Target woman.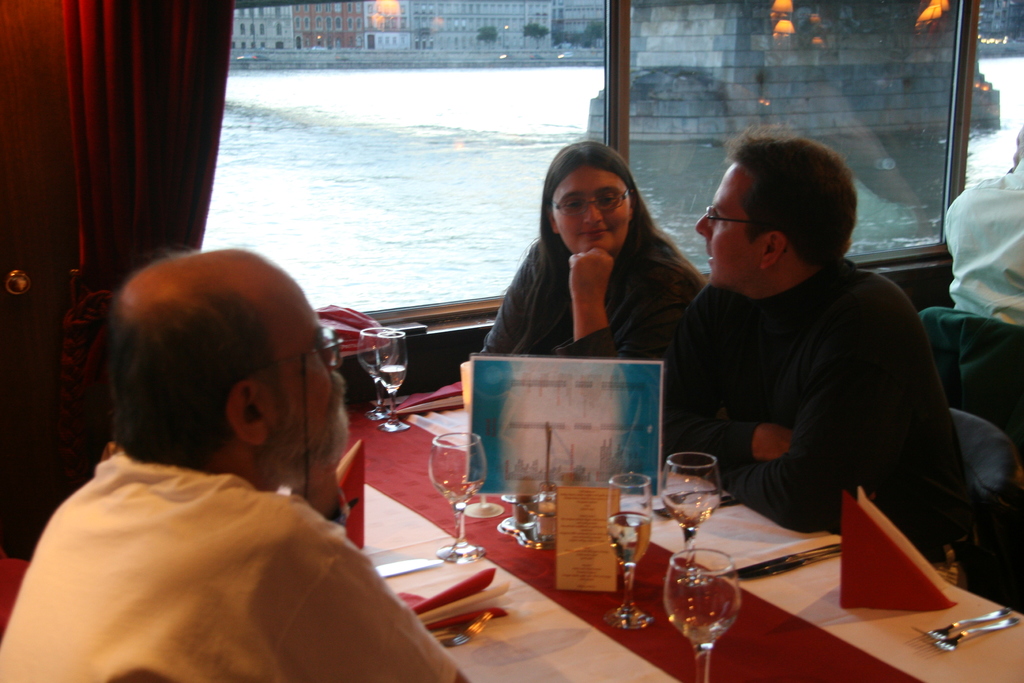
Target region: {"left": 485, "top": 132, "right": 712, "bottom": 399}.
